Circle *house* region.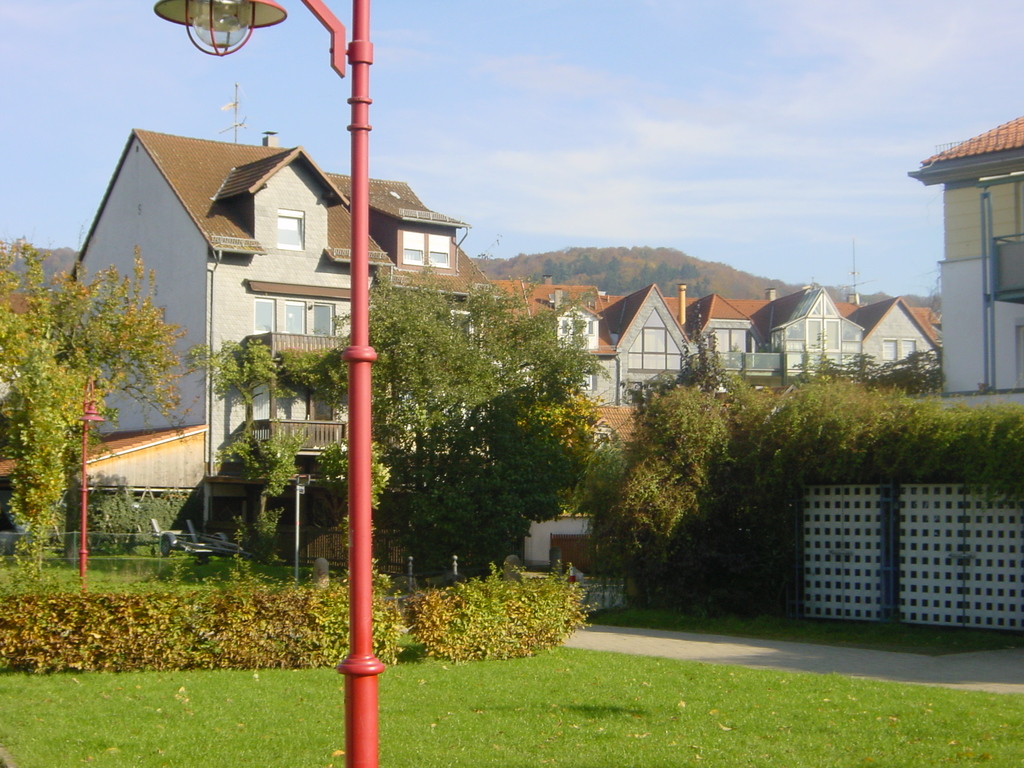
Region: 46,129,493,547.
